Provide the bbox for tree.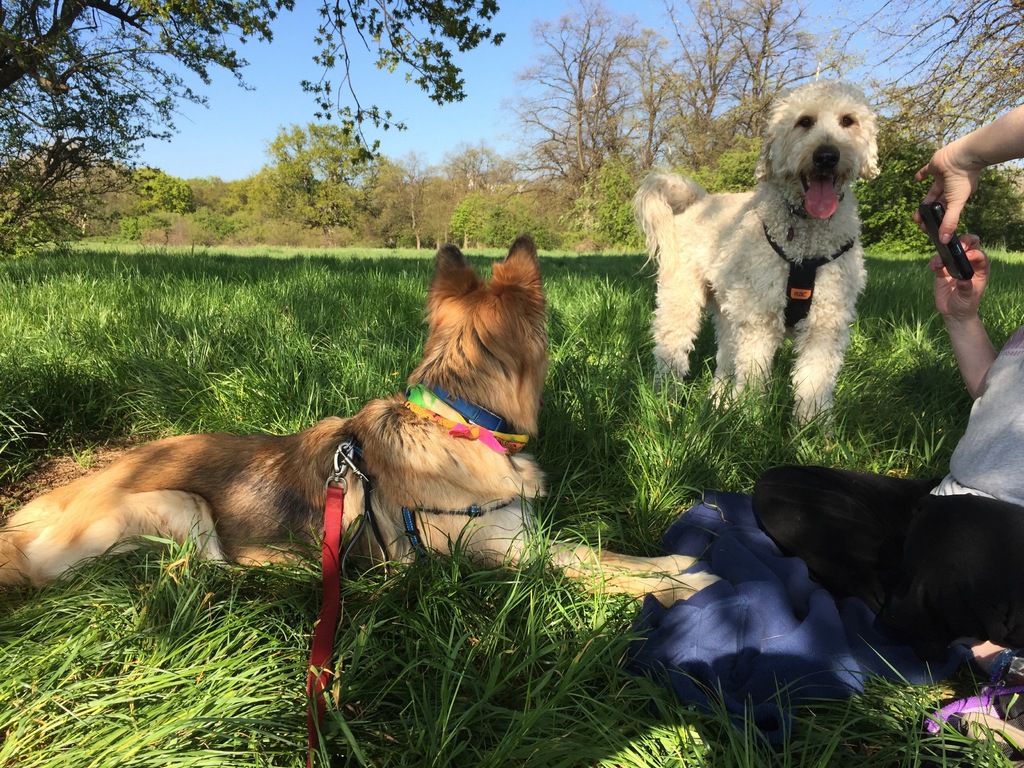
select_region(830, 0, 1023, 152).
